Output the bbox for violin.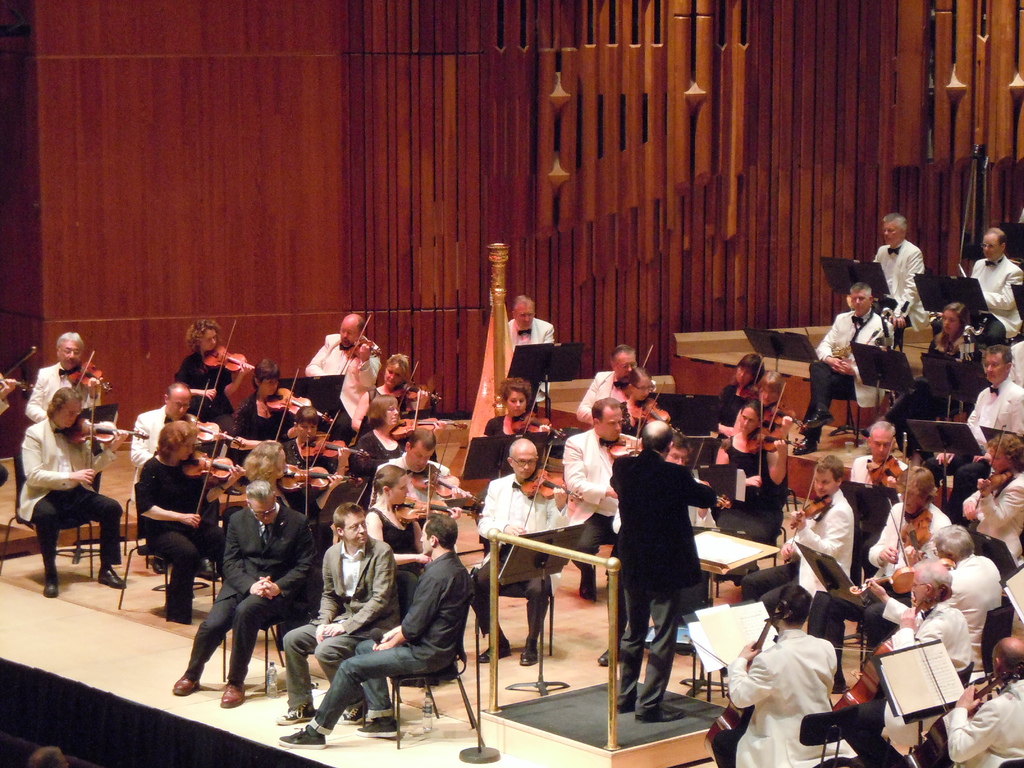
x1=626 y1=450 x2=734 y2=509.
